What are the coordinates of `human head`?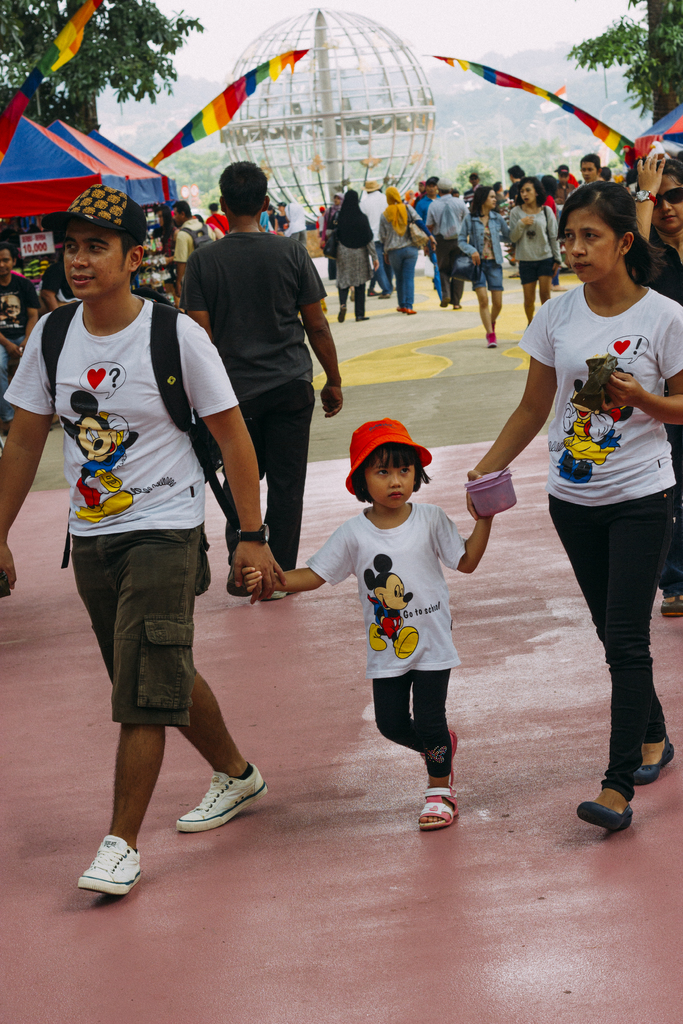
bbox=(169, 198, 190, 227).
